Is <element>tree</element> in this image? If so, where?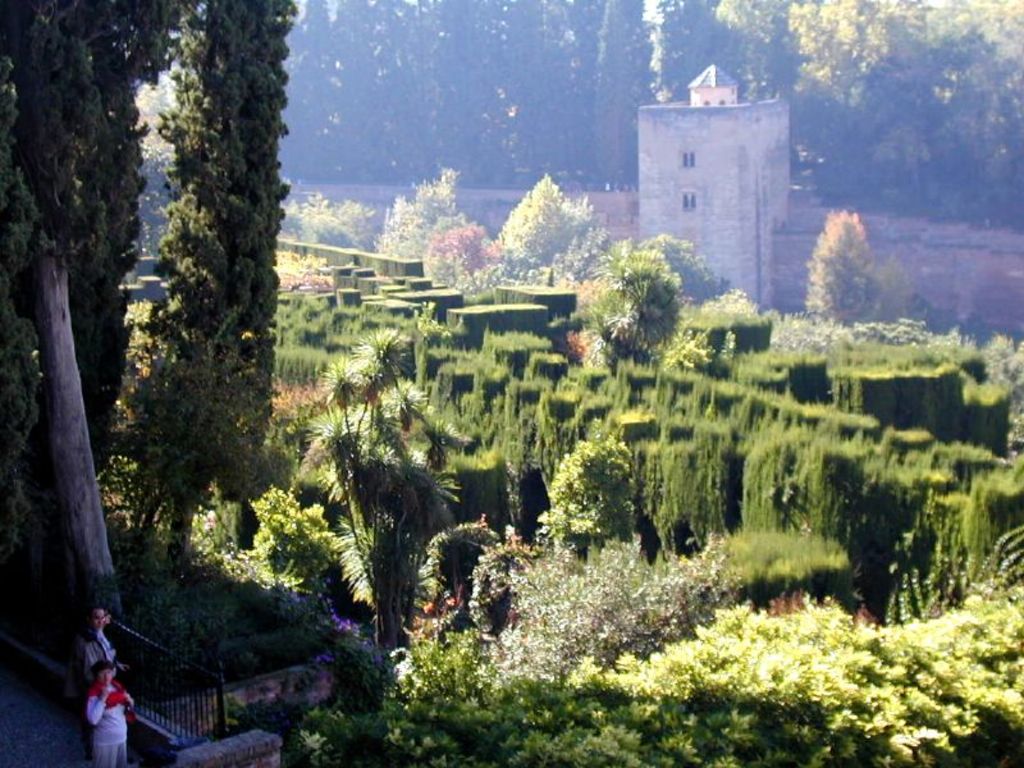
Yes, at (287, 193, 383, 279).
